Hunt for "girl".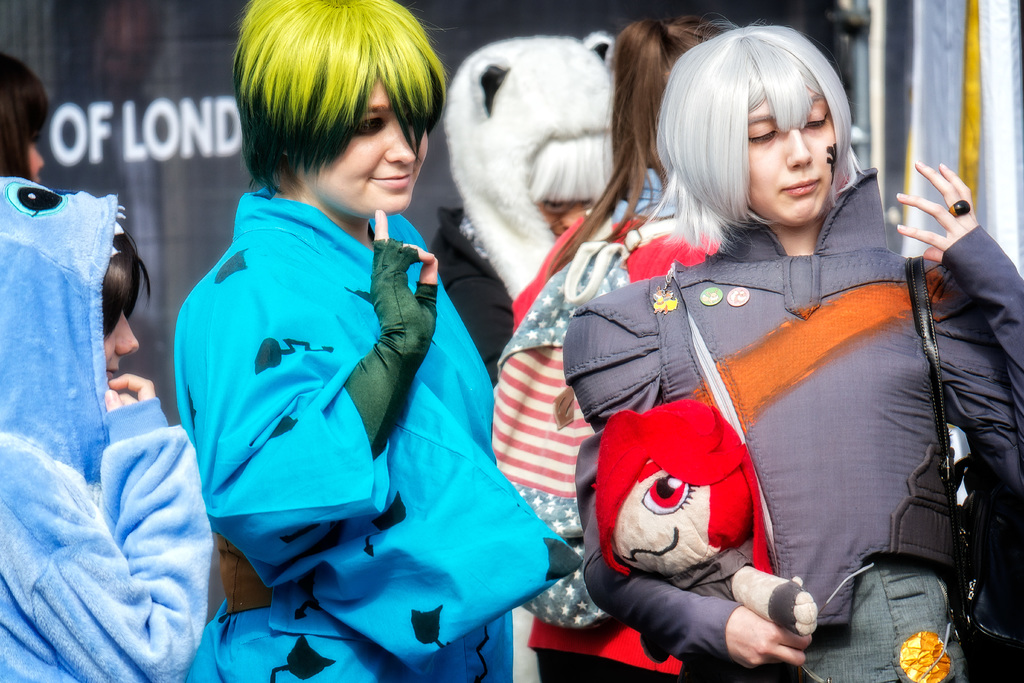
Hunted down at select_region(170, 0, 584, 682).
